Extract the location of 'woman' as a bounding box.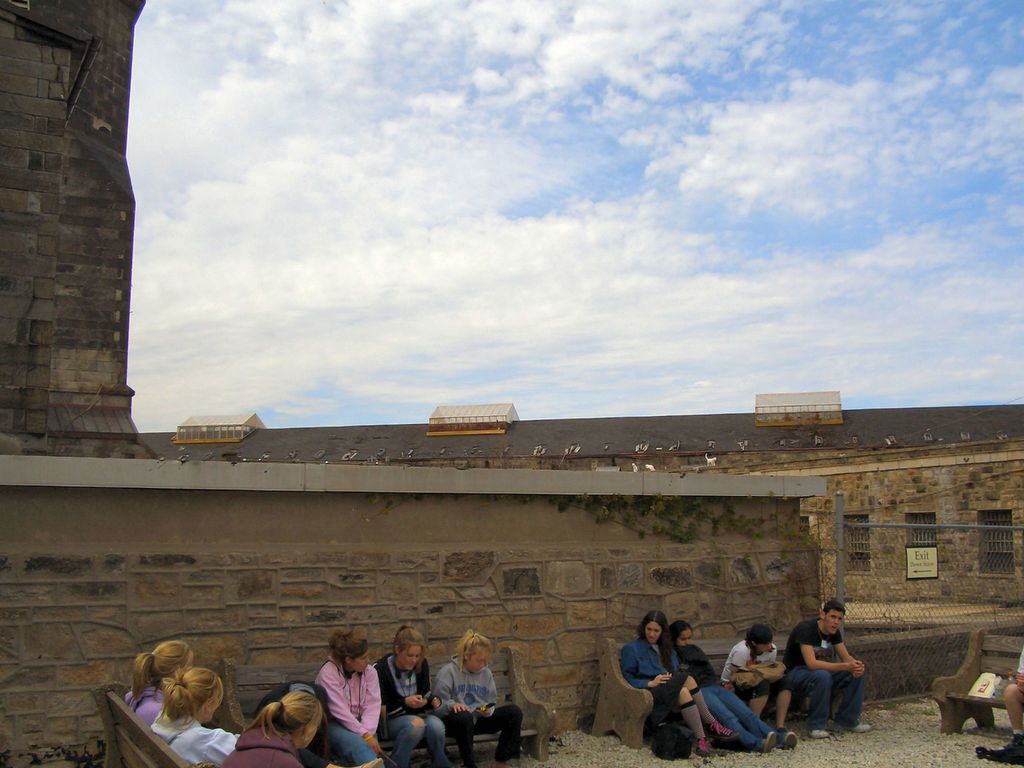
372/622/445/767.
